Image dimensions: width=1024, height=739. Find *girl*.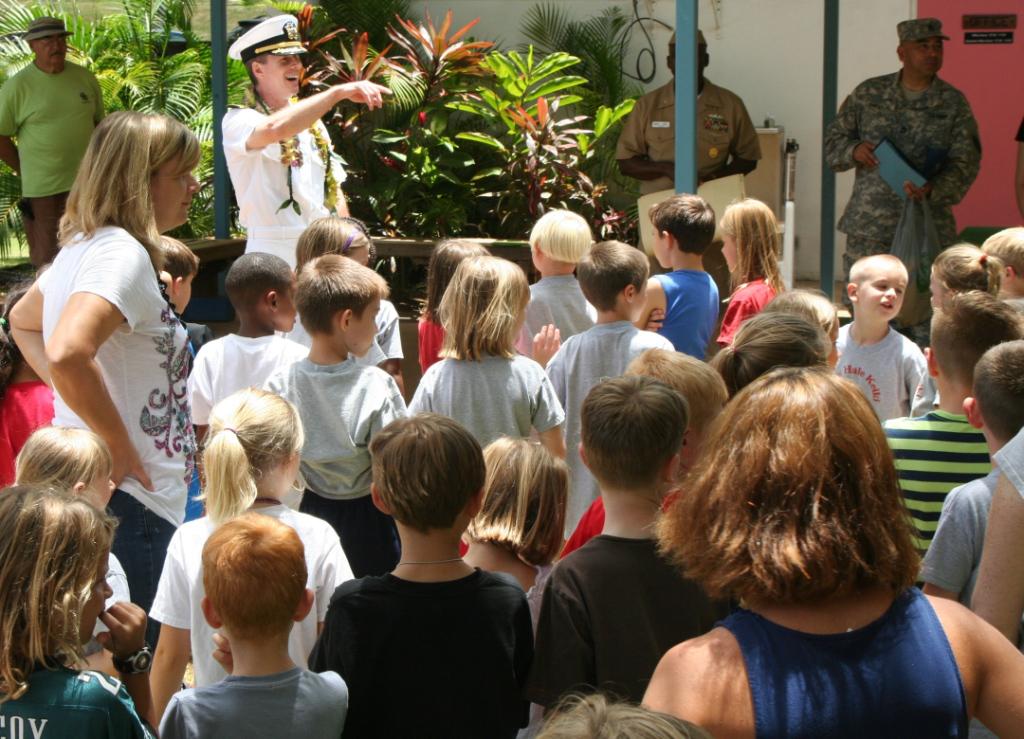
<box>144,393,354,738</box>.
